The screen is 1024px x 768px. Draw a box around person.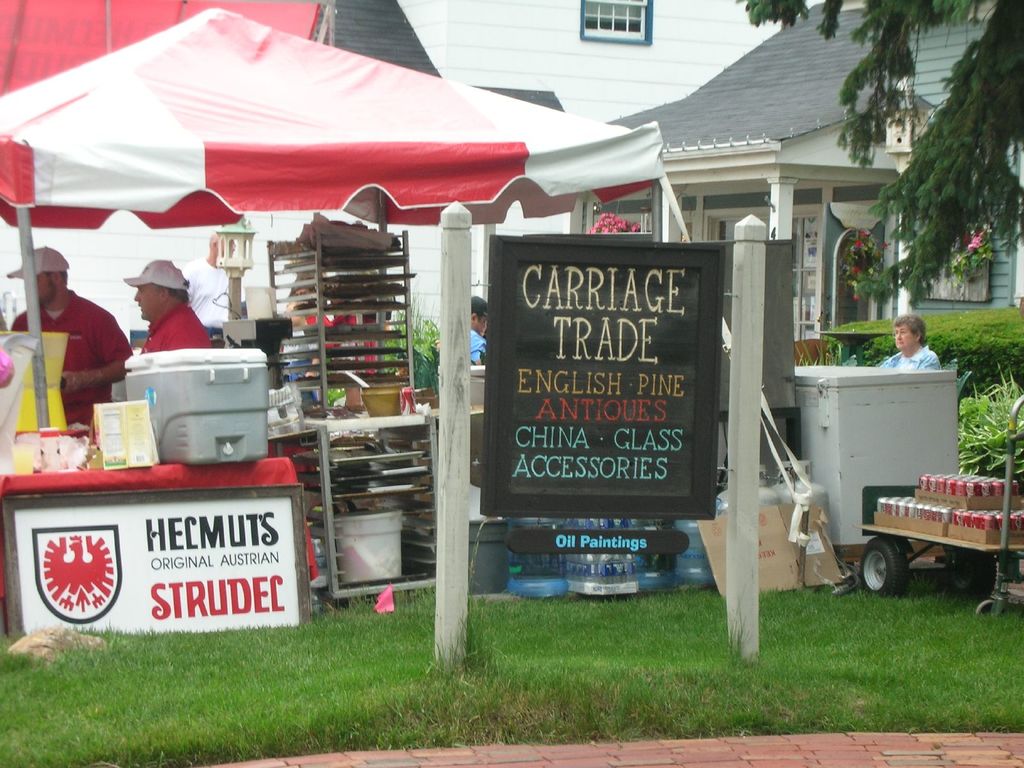
left=13, top=245, right=125, bottom=420.
